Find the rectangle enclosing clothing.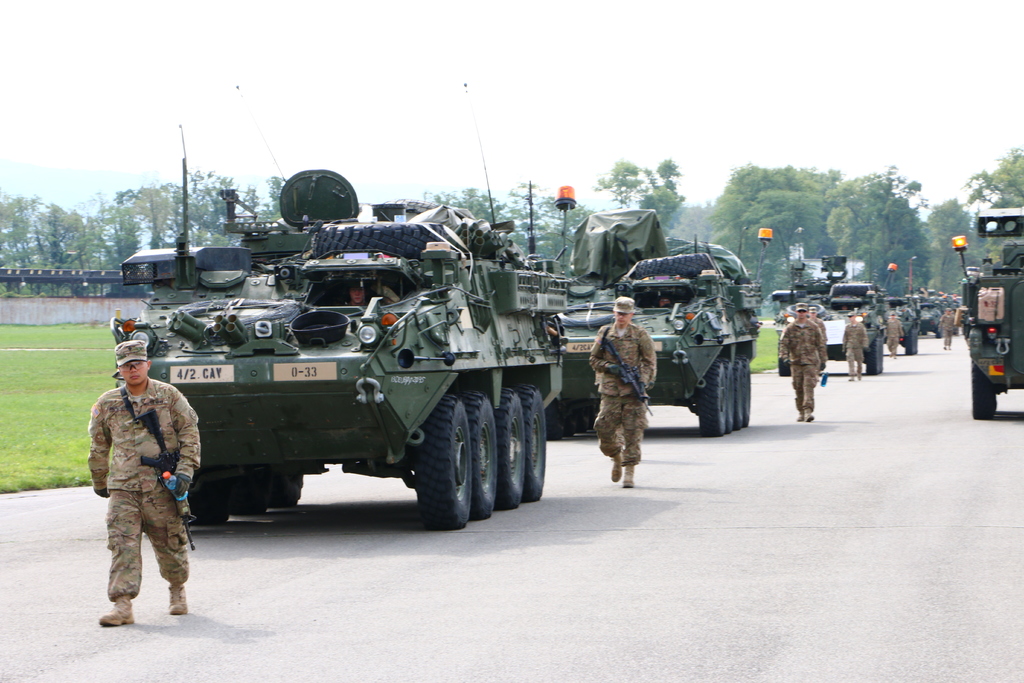
select_region(840, 319, 867, 377).
